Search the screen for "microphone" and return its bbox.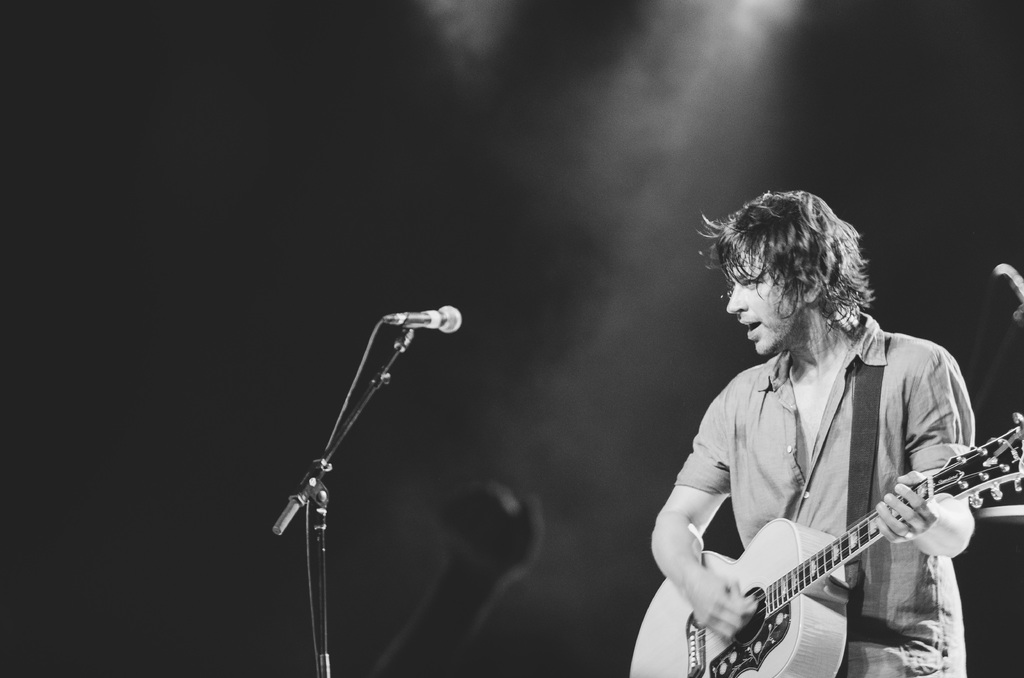
Found: {"x1": 383, "y1": 298, "x2": 465, "y2": 335}.
